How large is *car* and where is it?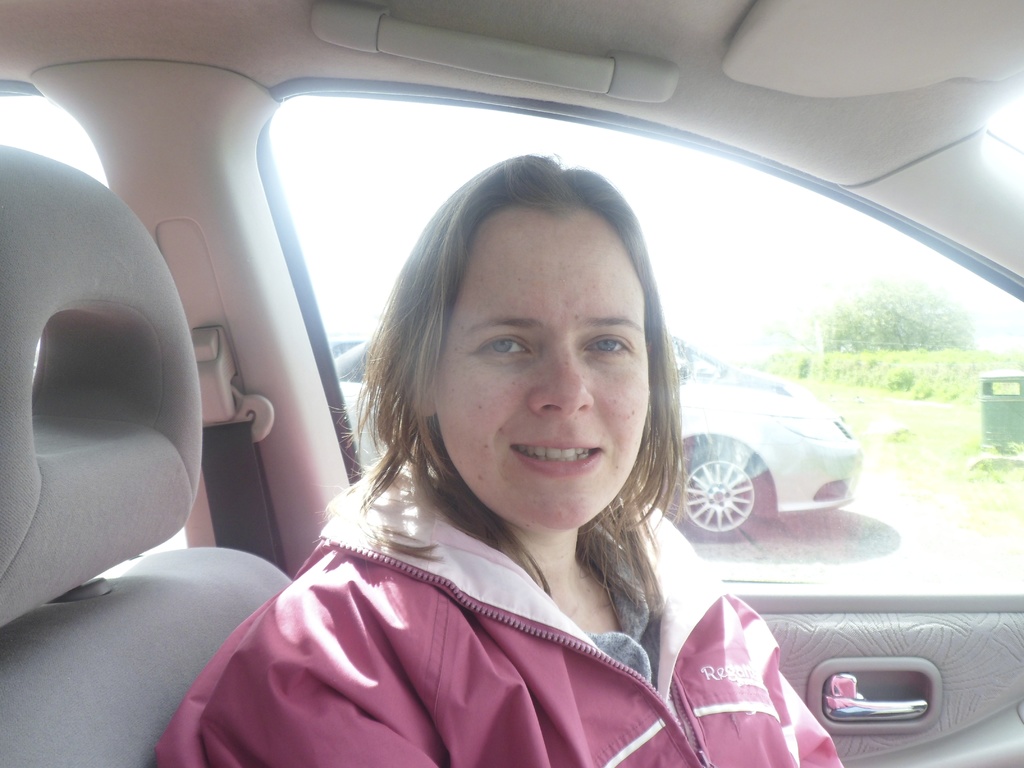
Bounding box: 333 339 362 358.
